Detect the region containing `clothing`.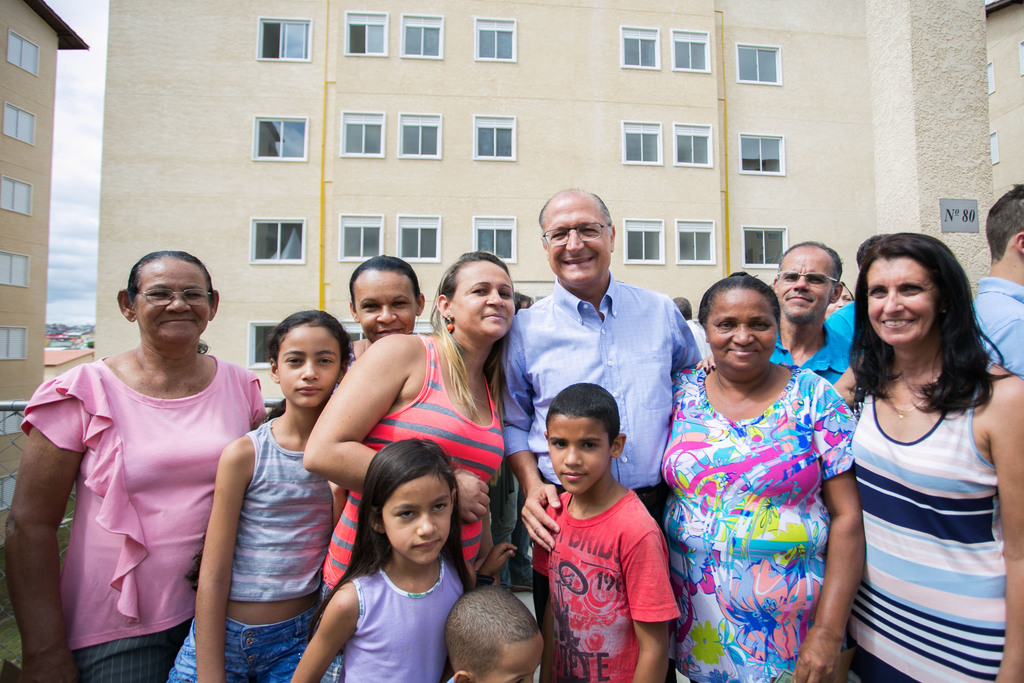
x1=841 y1=354 x2=1009 y2=682.
